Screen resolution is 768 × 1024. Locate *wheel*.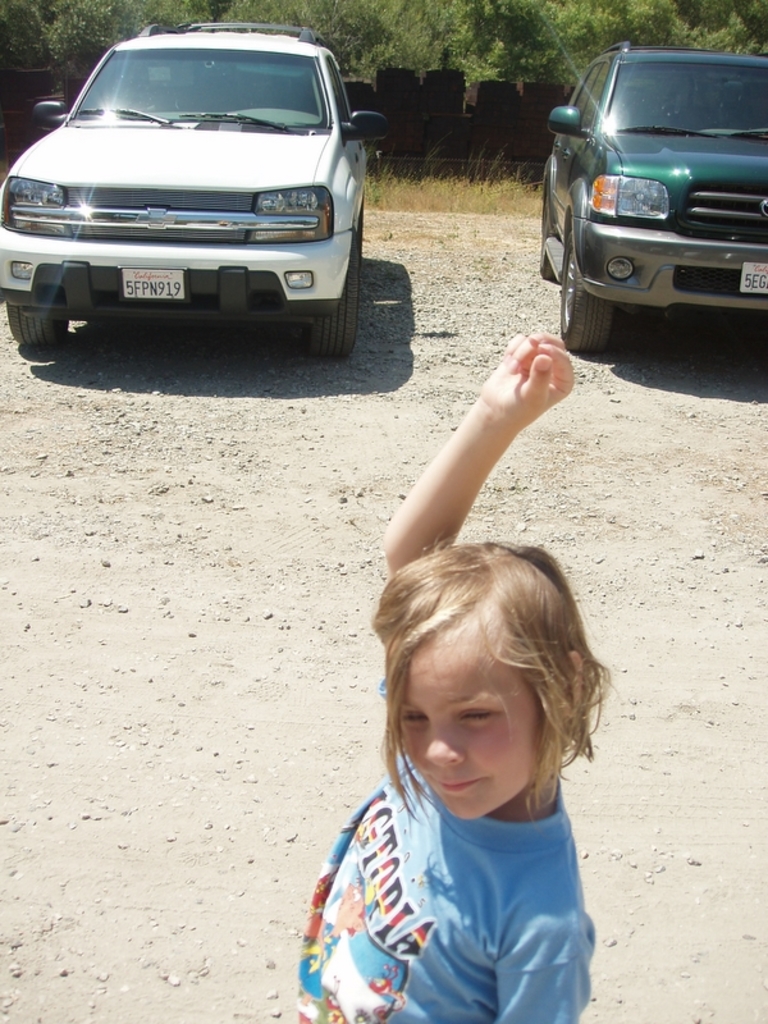
left=541, top=191, right=556, bottom=278.
